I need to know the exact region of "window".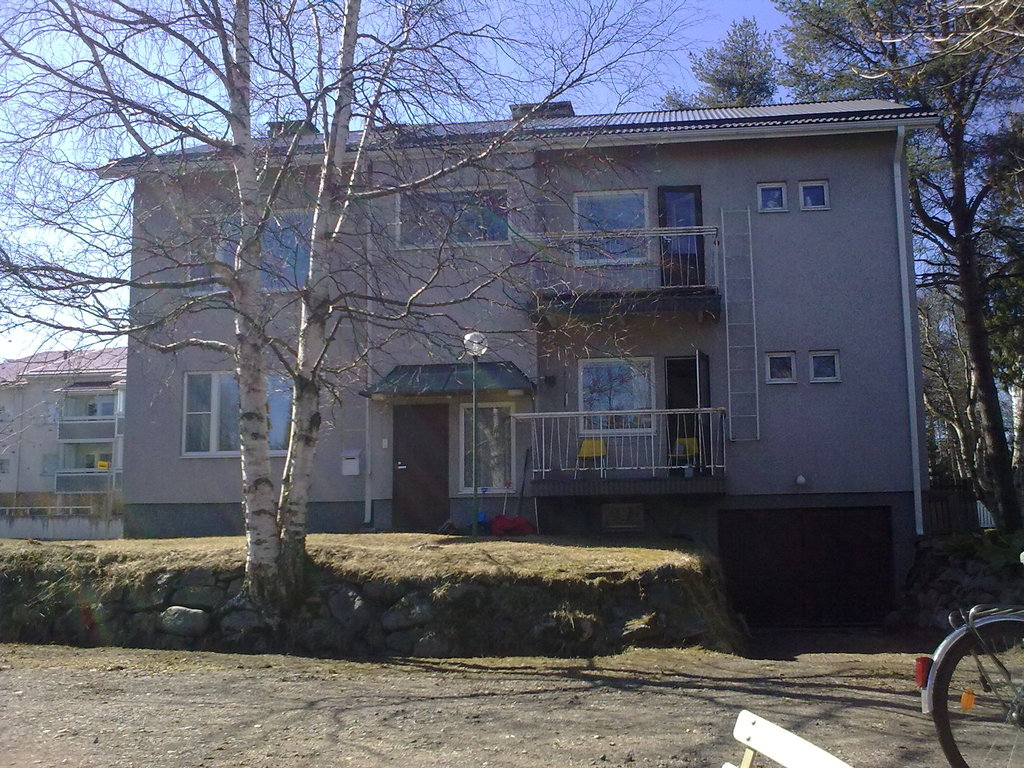
Region: bbox=[575, 188, 655, 266].
